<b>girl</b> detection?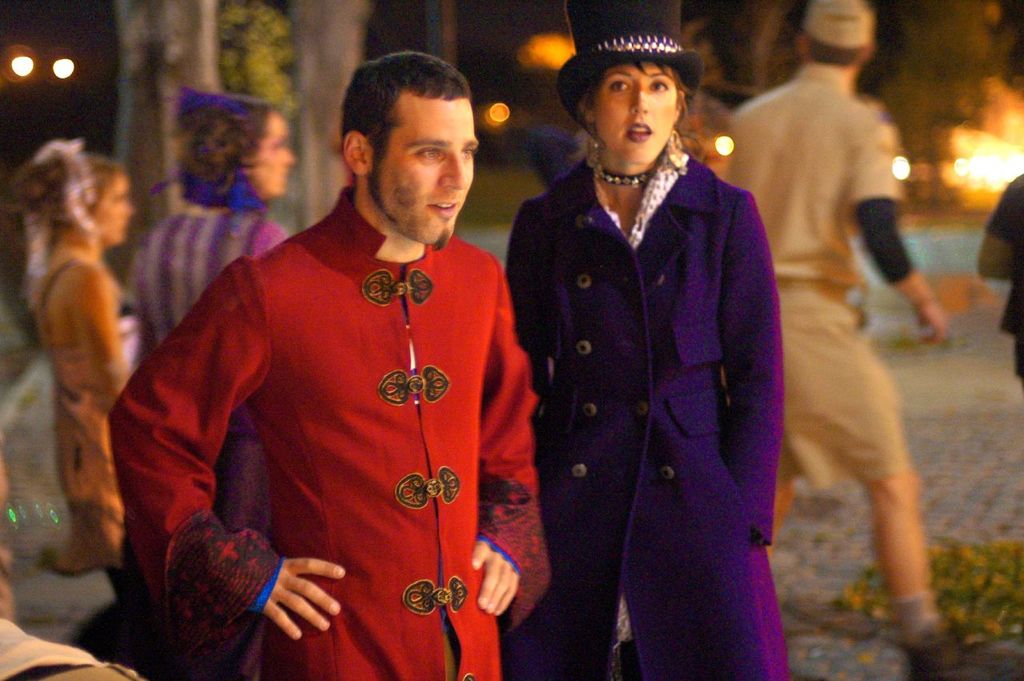
box(502, 0, 794, 677)
